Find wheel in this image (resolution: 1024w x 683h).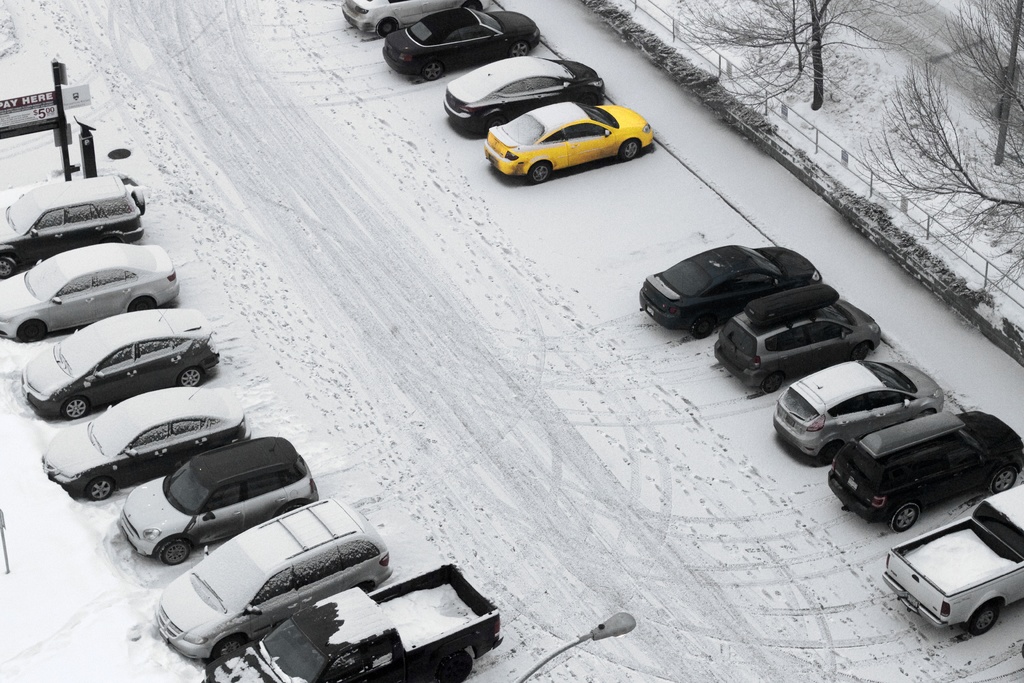
(left=510, top=38, right=530, bottom=57).
